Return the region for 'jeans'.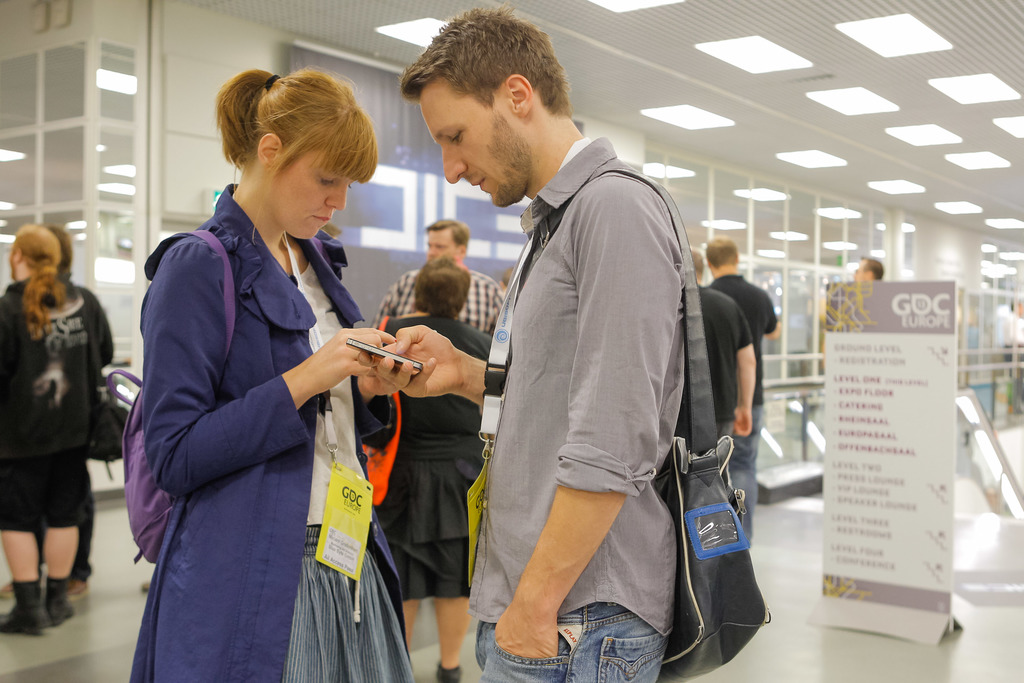
box=[723, 406, 763, 548].
